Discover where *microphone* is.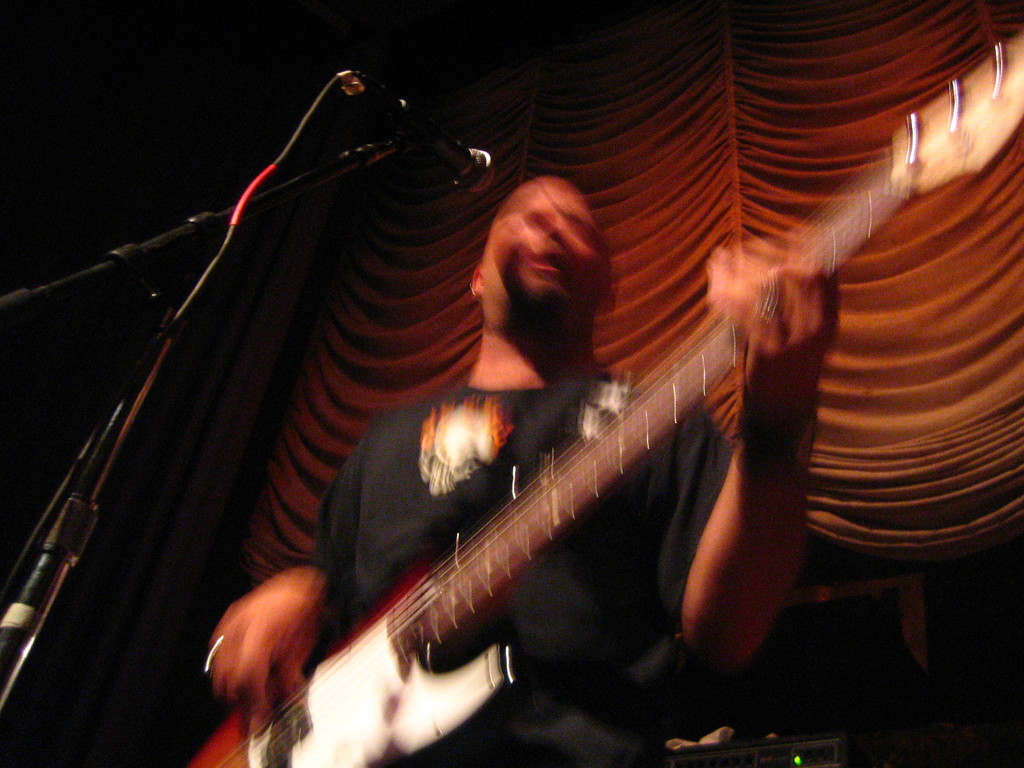
Discovered at [395, 97, 496, 195].
